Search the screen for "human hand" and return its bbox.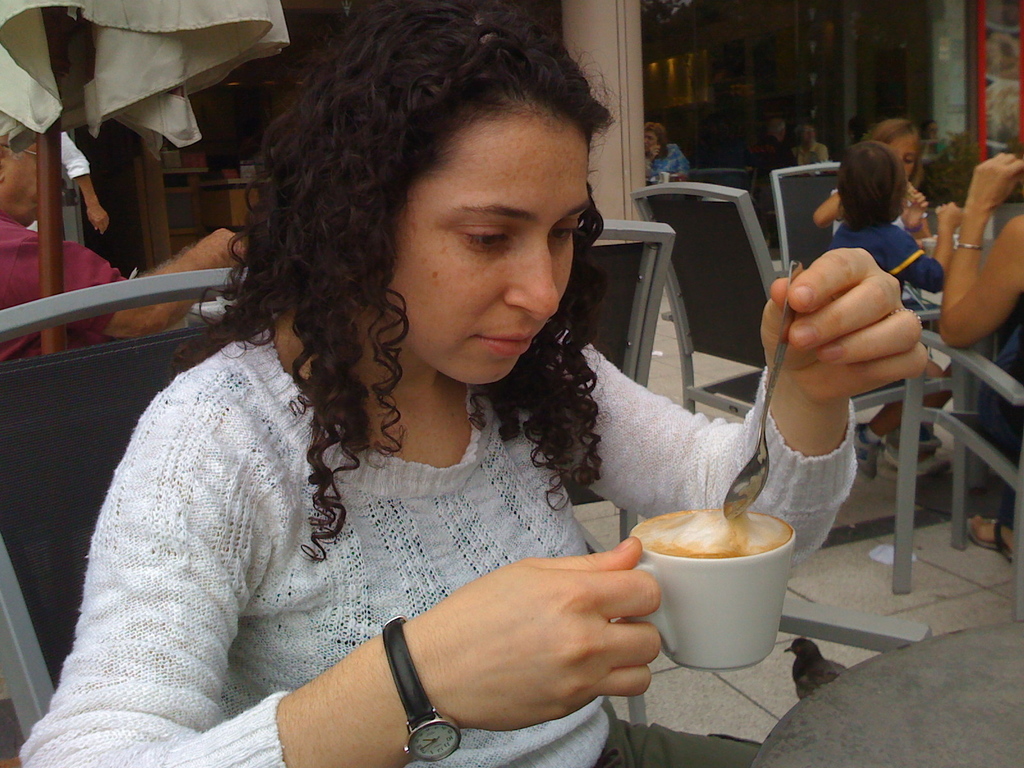
Found: {"x1": 968, "y1": 151, "x2": 1023, "y2": 217}.
